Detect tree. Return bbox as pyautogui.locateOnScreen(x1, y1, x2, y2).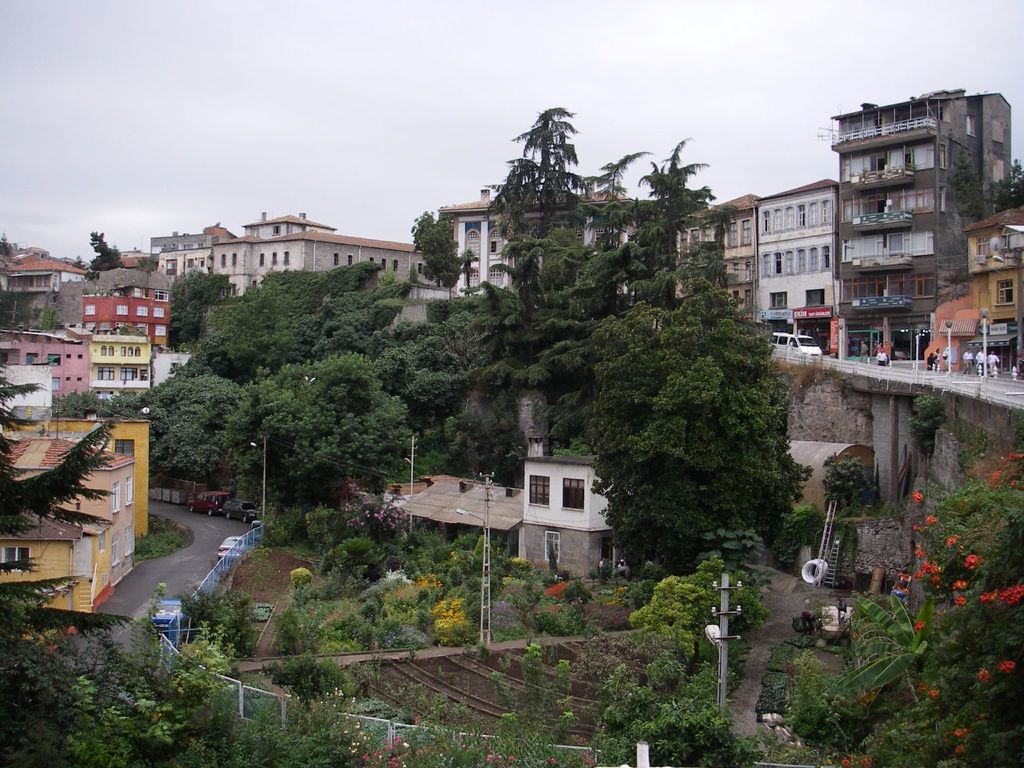
pyautogui.locateOnScreen(949, 148, 989, 224).
